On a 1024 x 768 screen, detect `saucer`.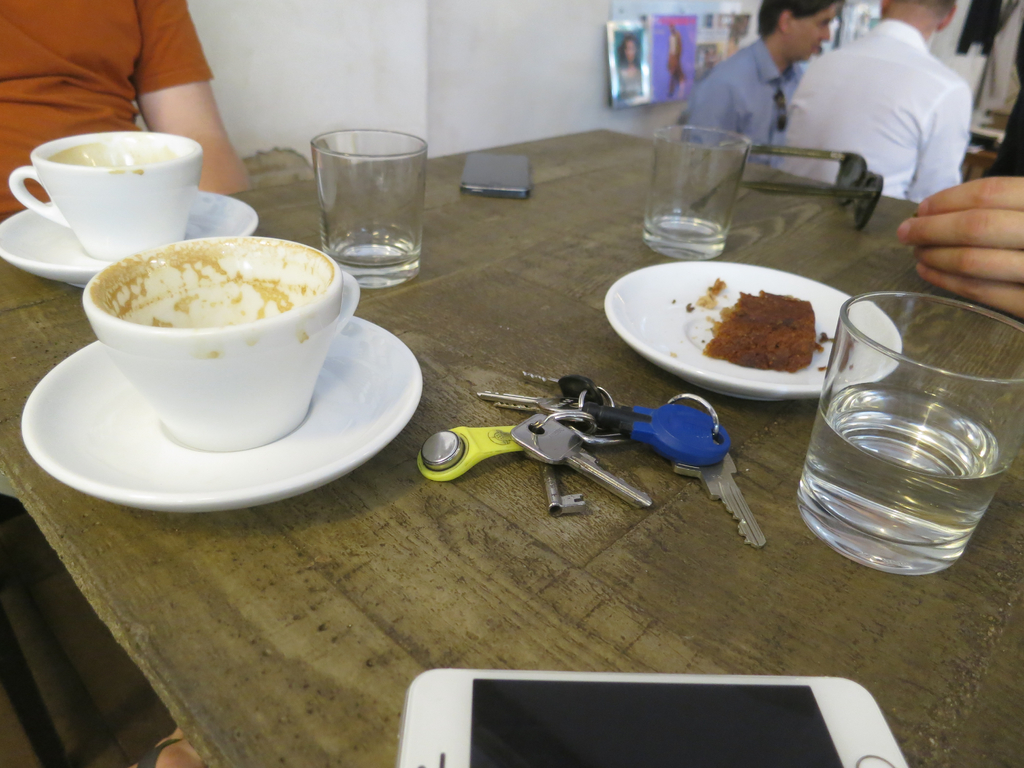
(left=17, top=314, right=425, bottom=508).
